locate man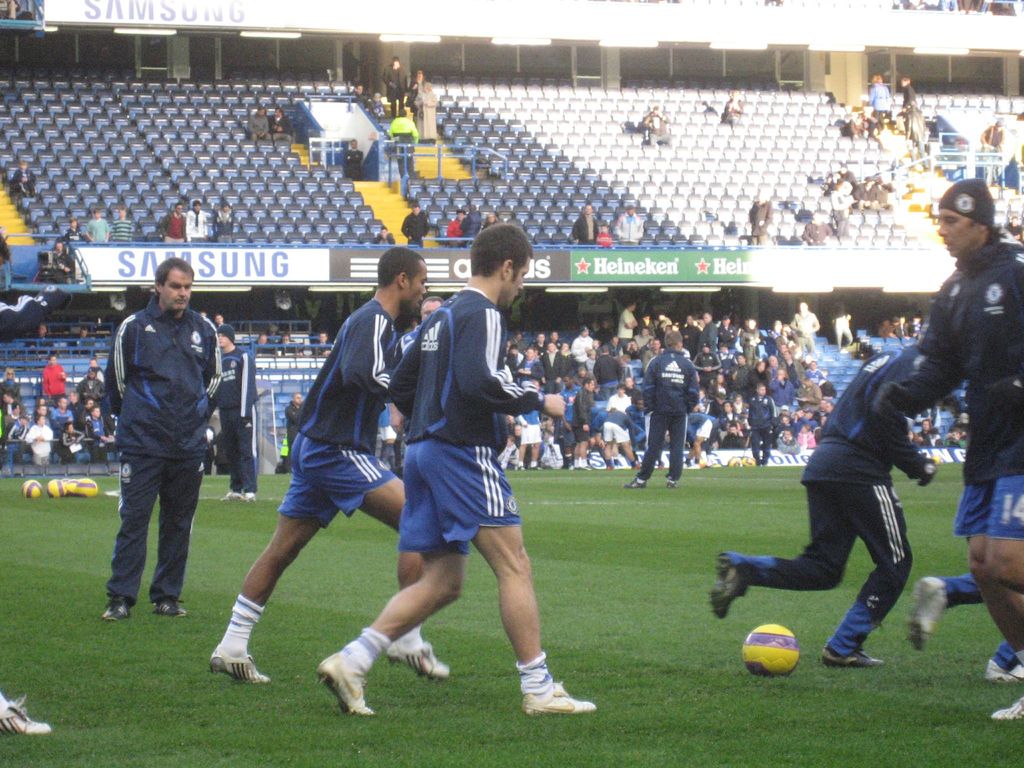
[399,202,433,252]
